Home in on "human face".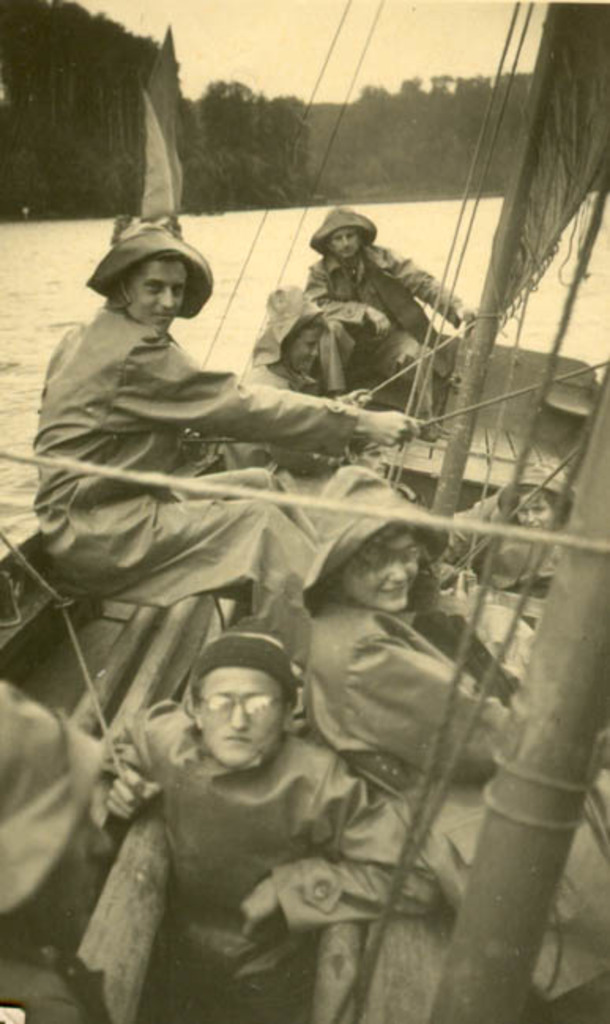
Homed in at locate(340, 531, 418, 614).
